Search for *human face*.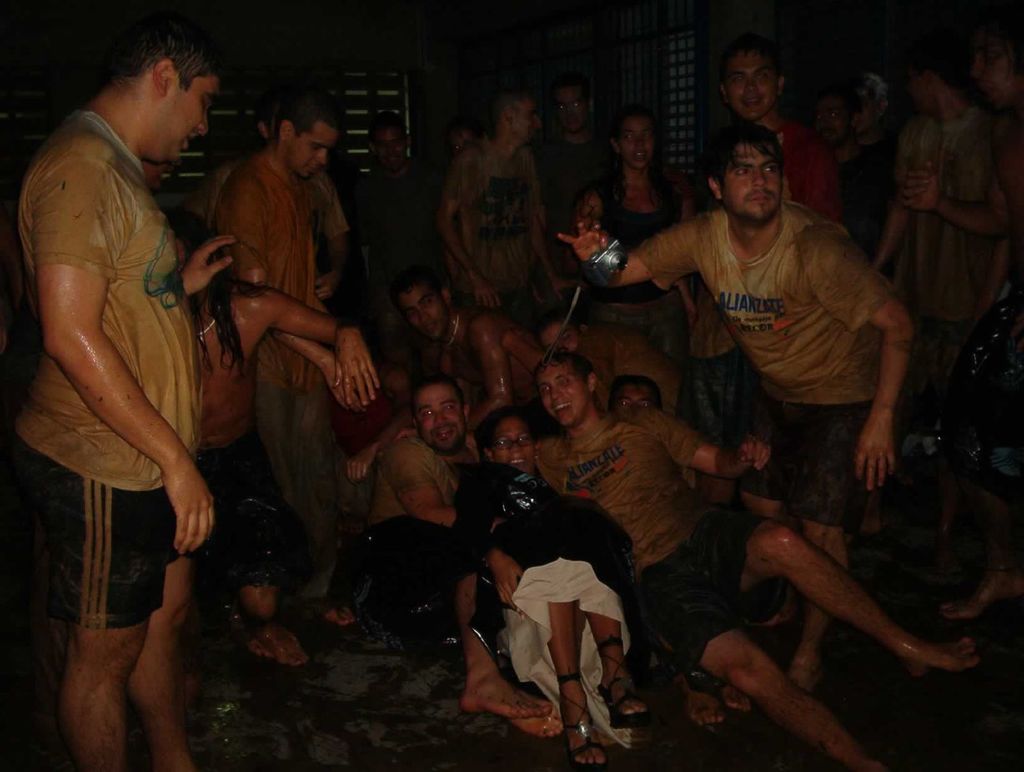
Found at select_region(401, 285, 457, 347).
